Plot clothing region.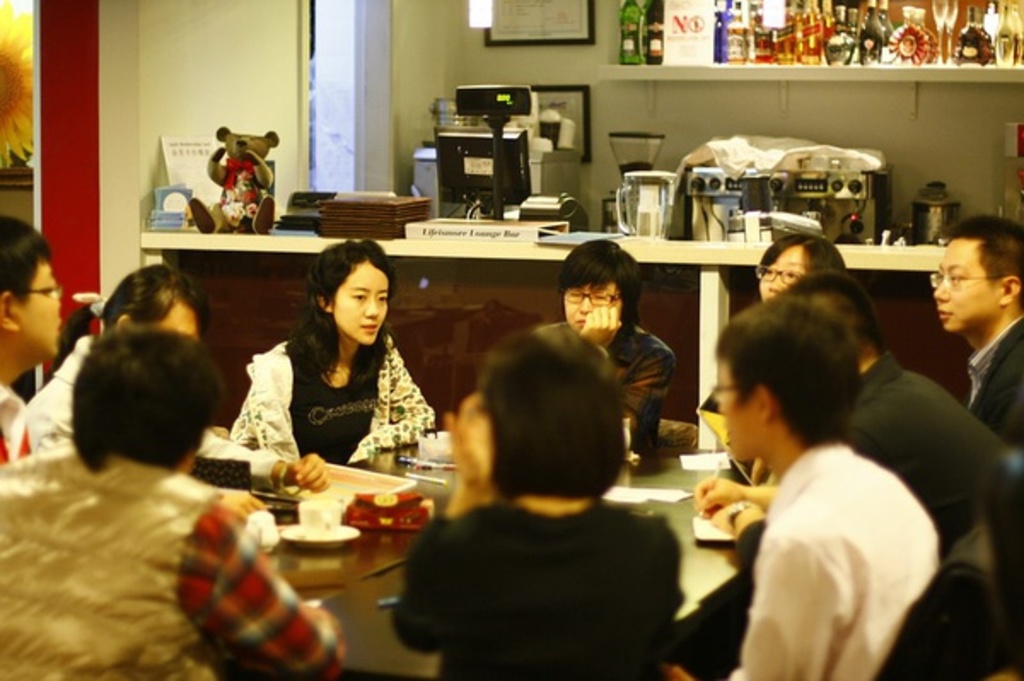
Plotted at l=966, t=312, r=1022, b=440.
